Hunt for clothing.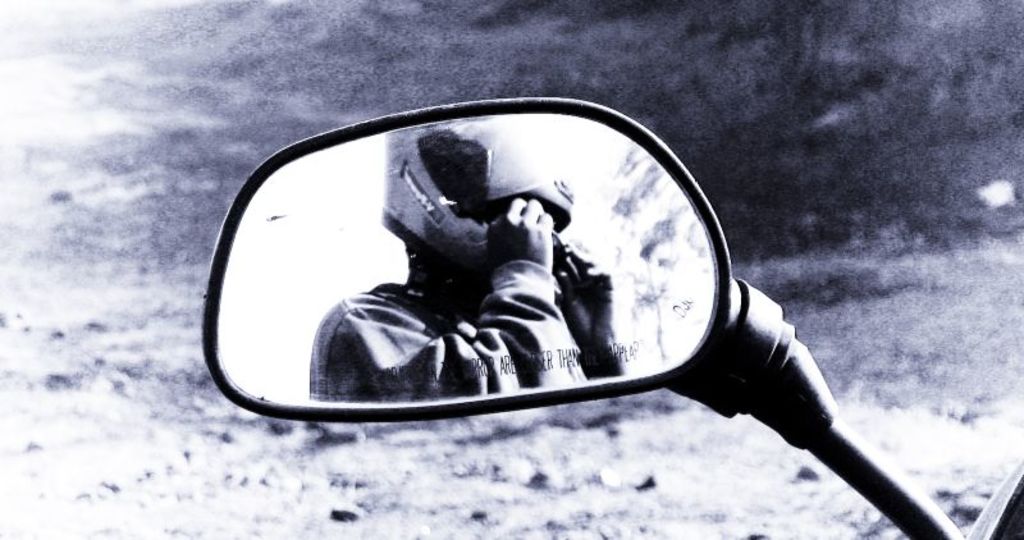
Hunted down at l=307, t=115, r=635, b=401.
